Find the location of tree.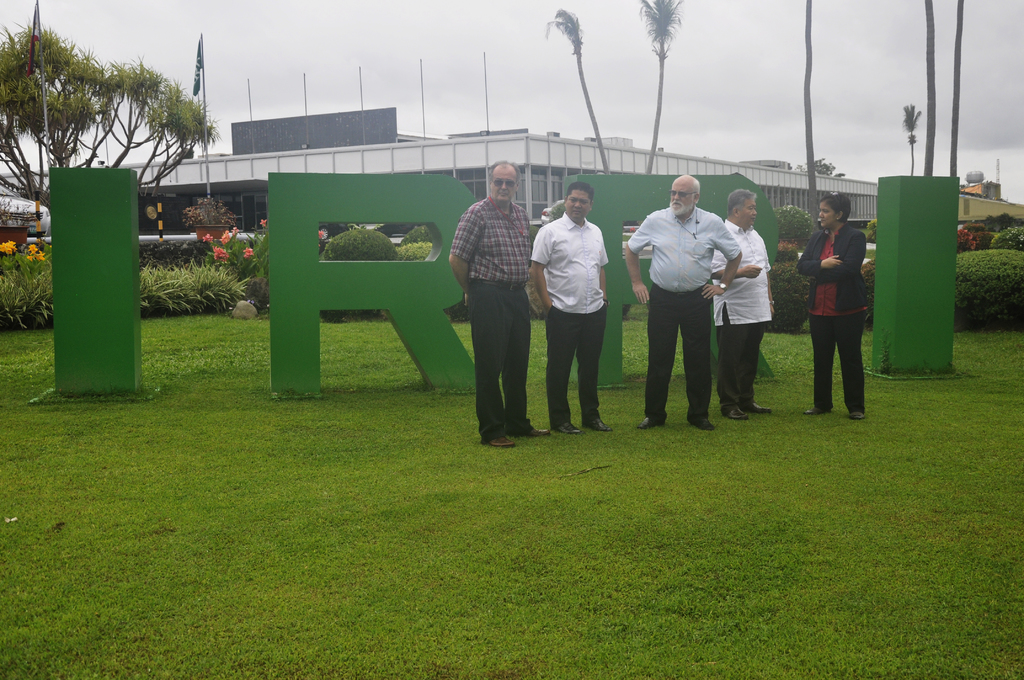
Location: <region>796, 156, 846, 177</region>.
